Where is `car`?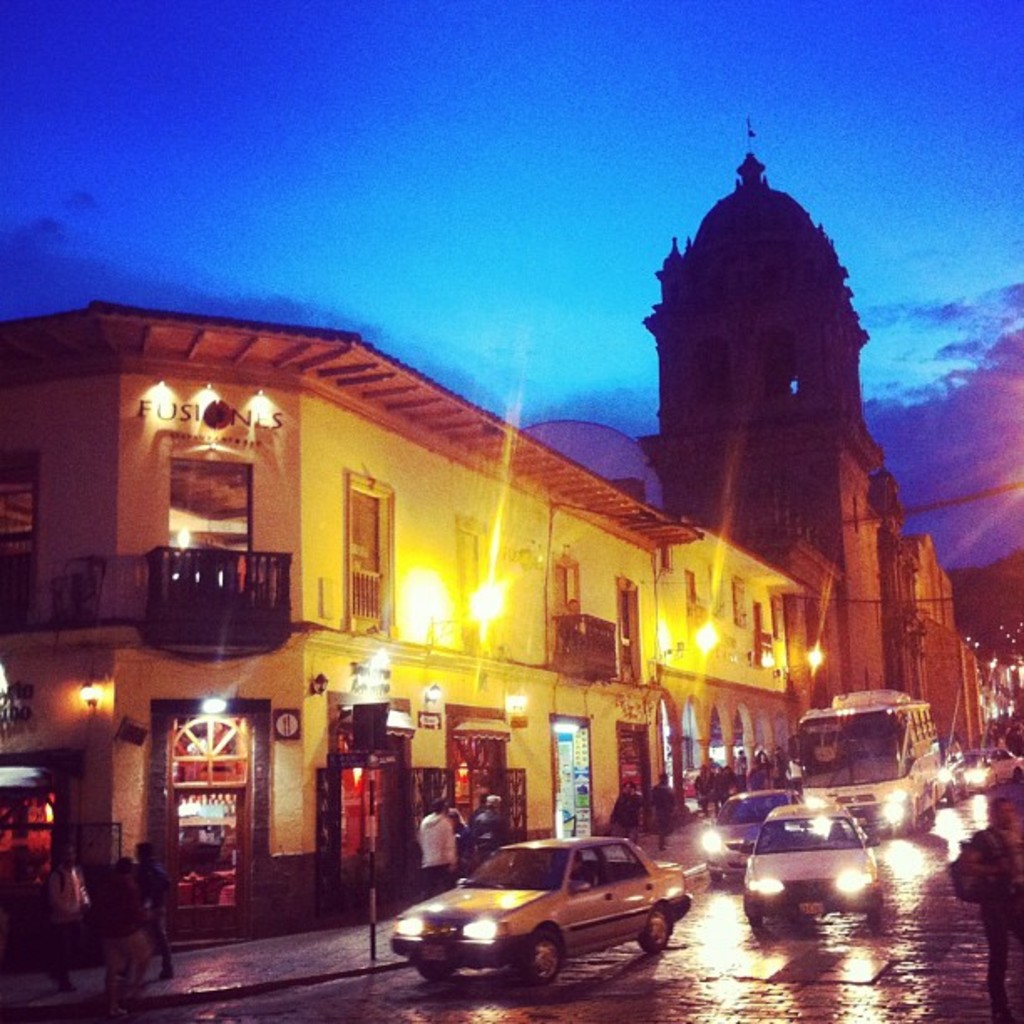
390 835 684 986.
